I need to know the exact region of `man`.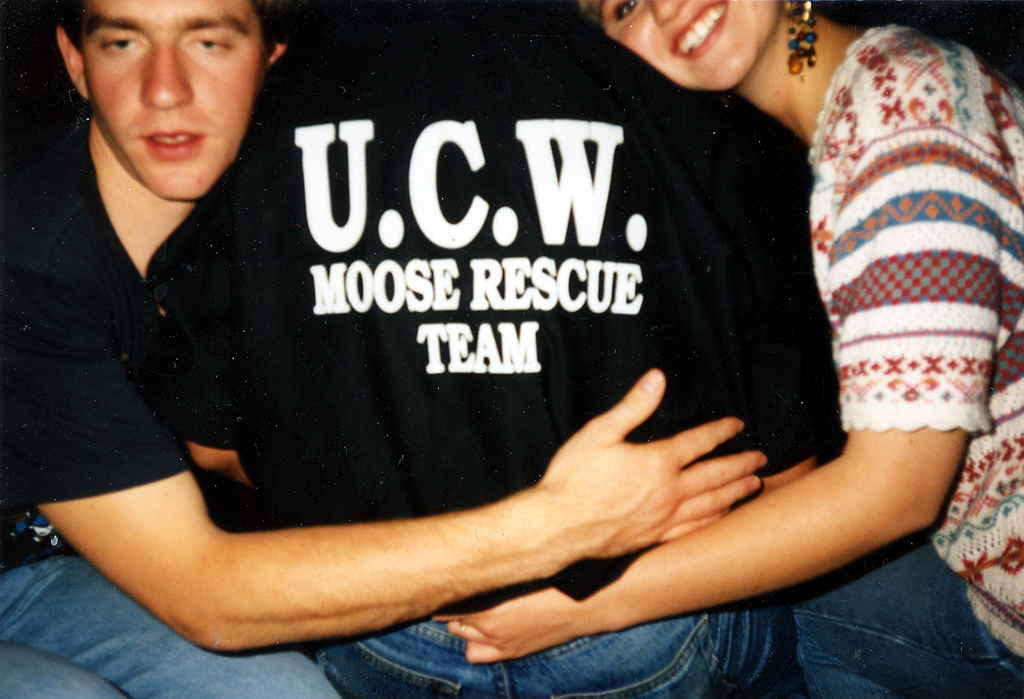
Region: (x1=0, y1=0, x2=771, y2=698).
